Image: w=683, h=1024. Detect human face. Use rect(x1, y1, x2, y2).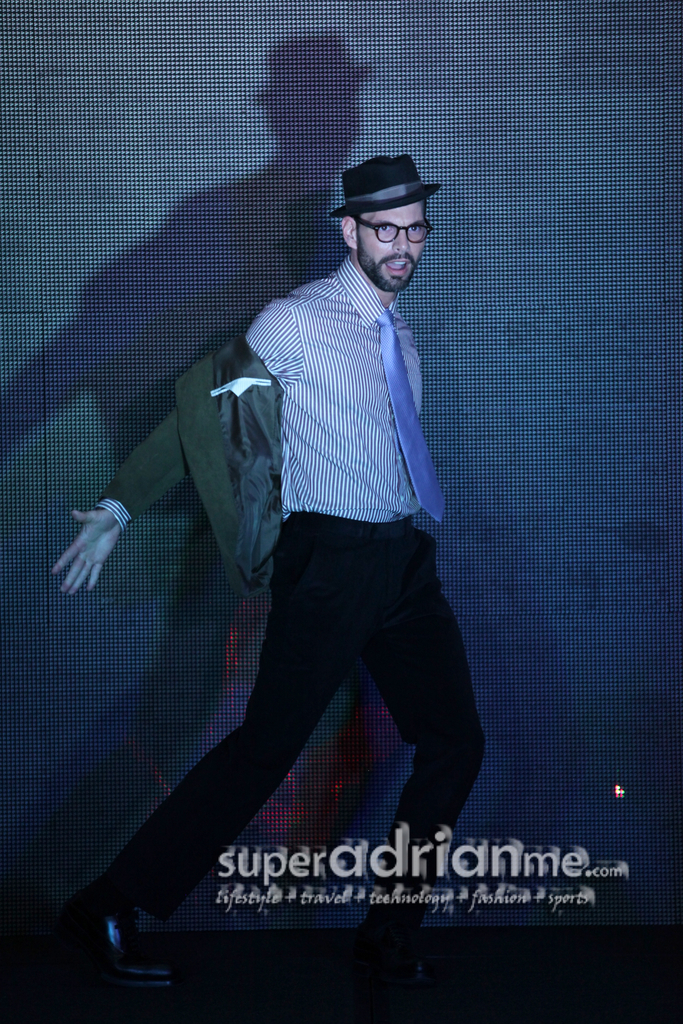
rect(353, 198, 429, 289).
